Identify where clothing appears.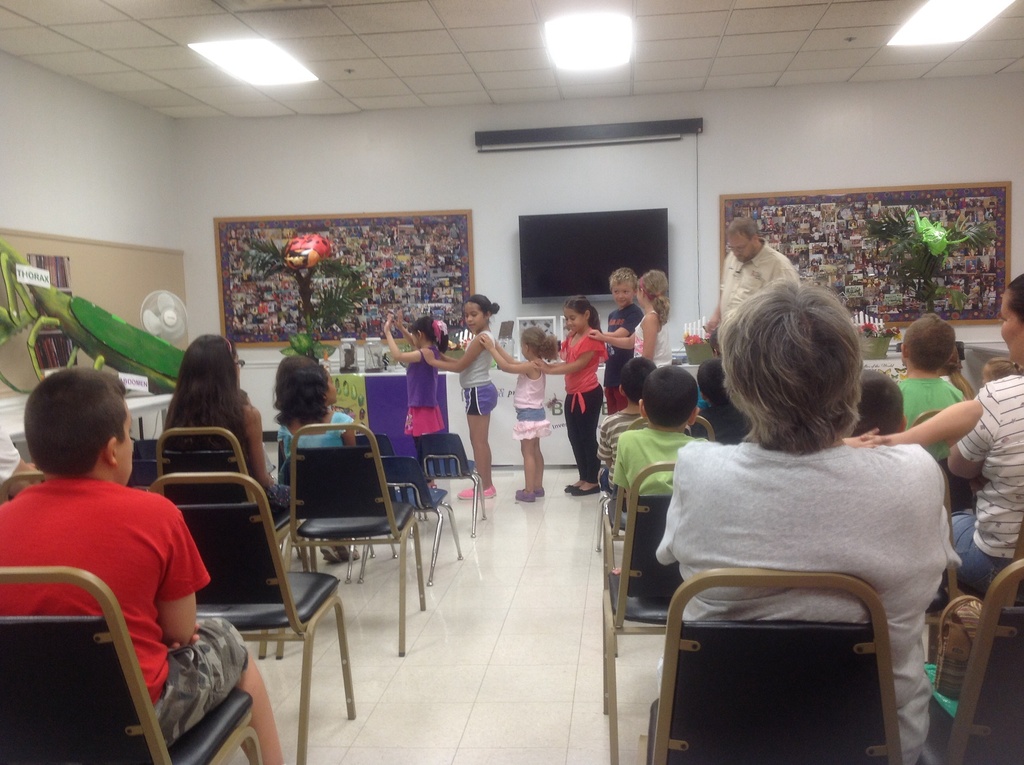
Appears at locate(600, 307, 643, 410).
